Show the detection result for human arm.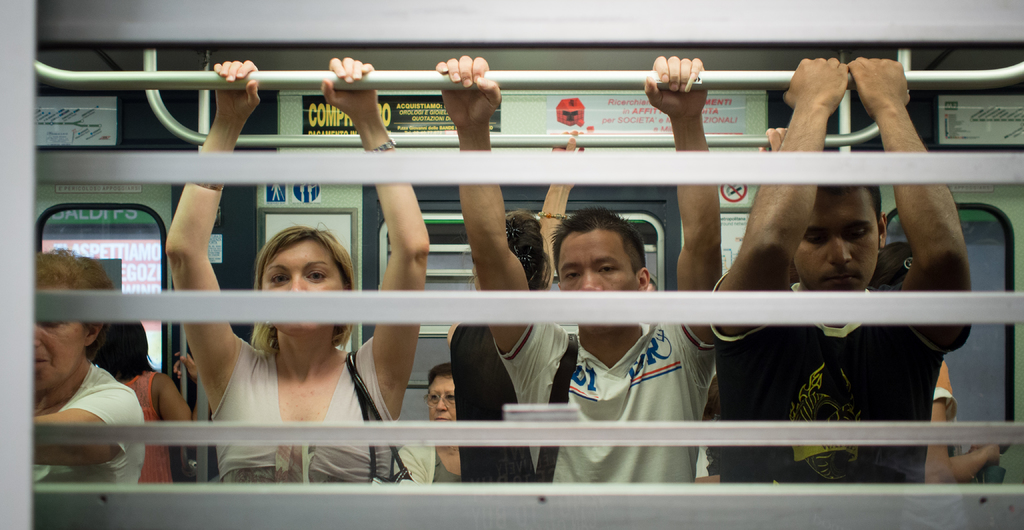
320:59:431:405.
